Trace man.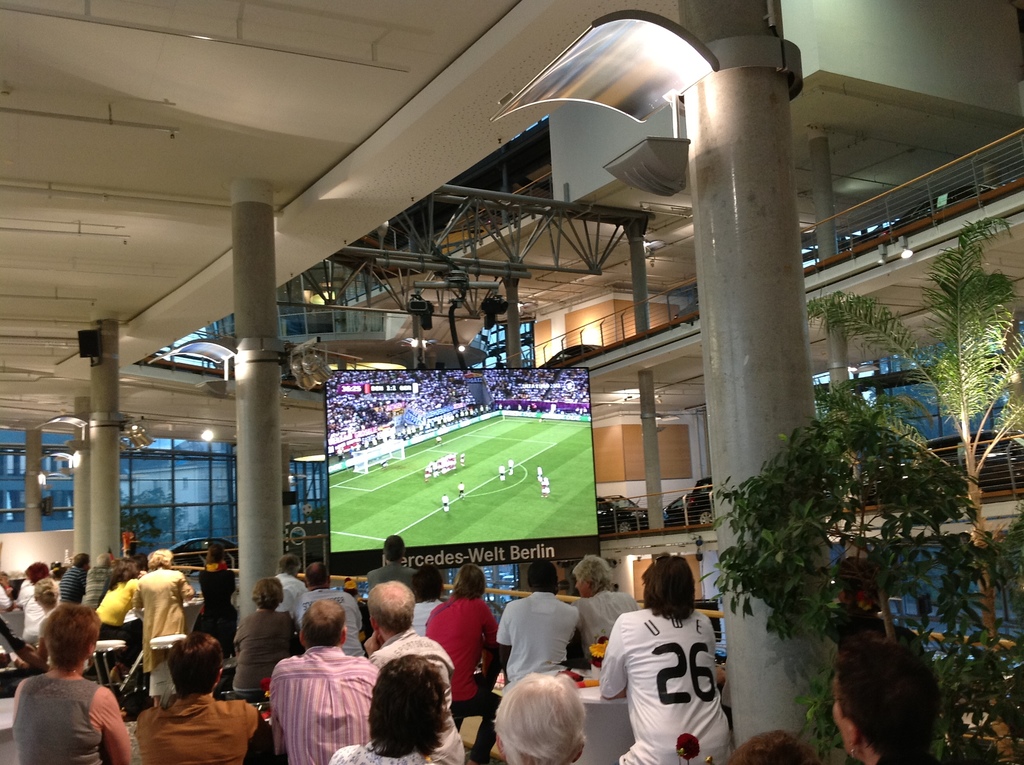
Traced to left=500, top=587, right=580, bottom=694.
